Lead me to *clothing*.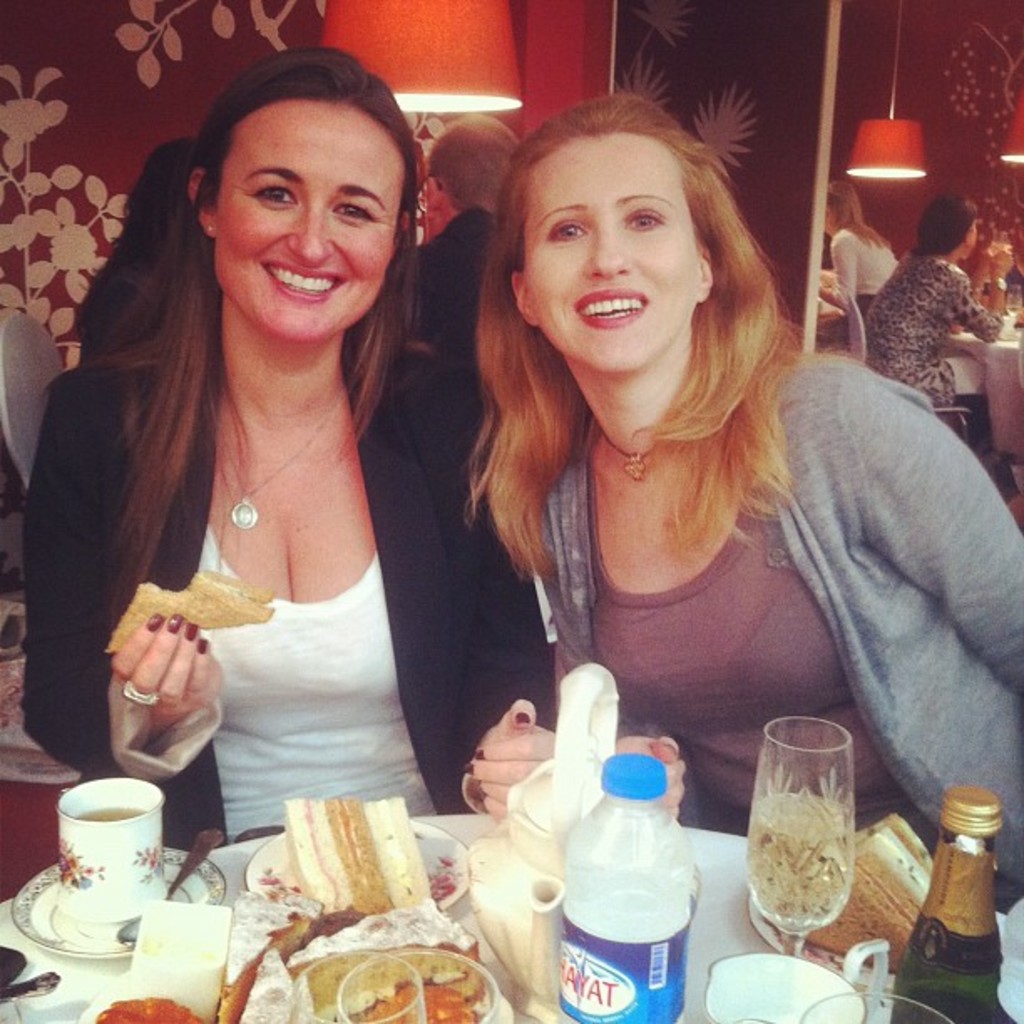
Lead to (514, 343, 1022, 892).
